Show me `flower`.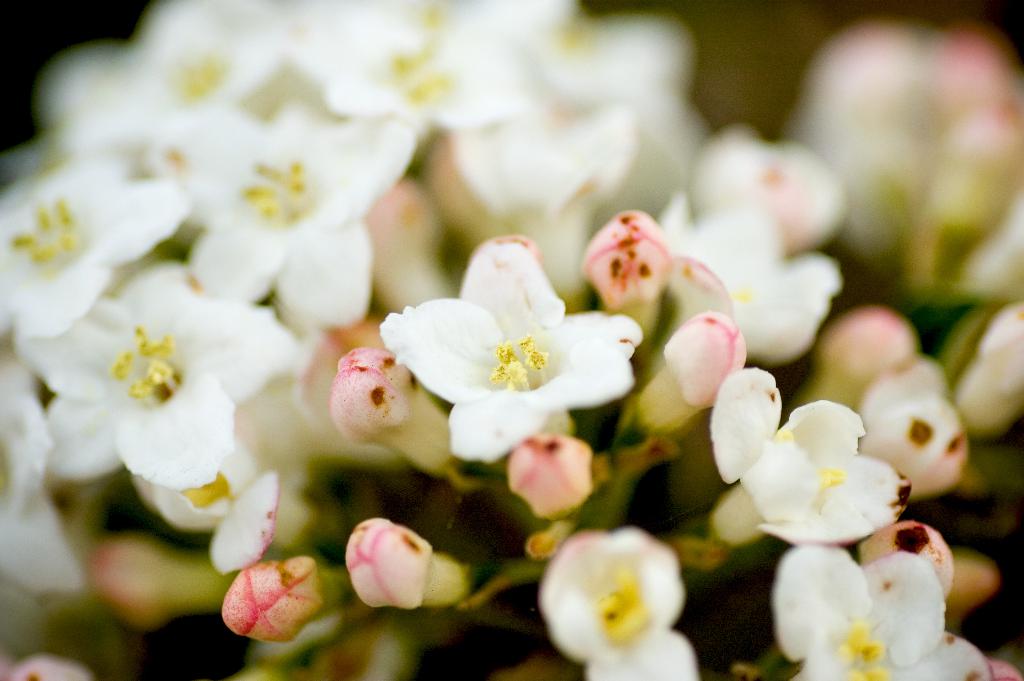
`flower` is here: 663,125,842,357.
